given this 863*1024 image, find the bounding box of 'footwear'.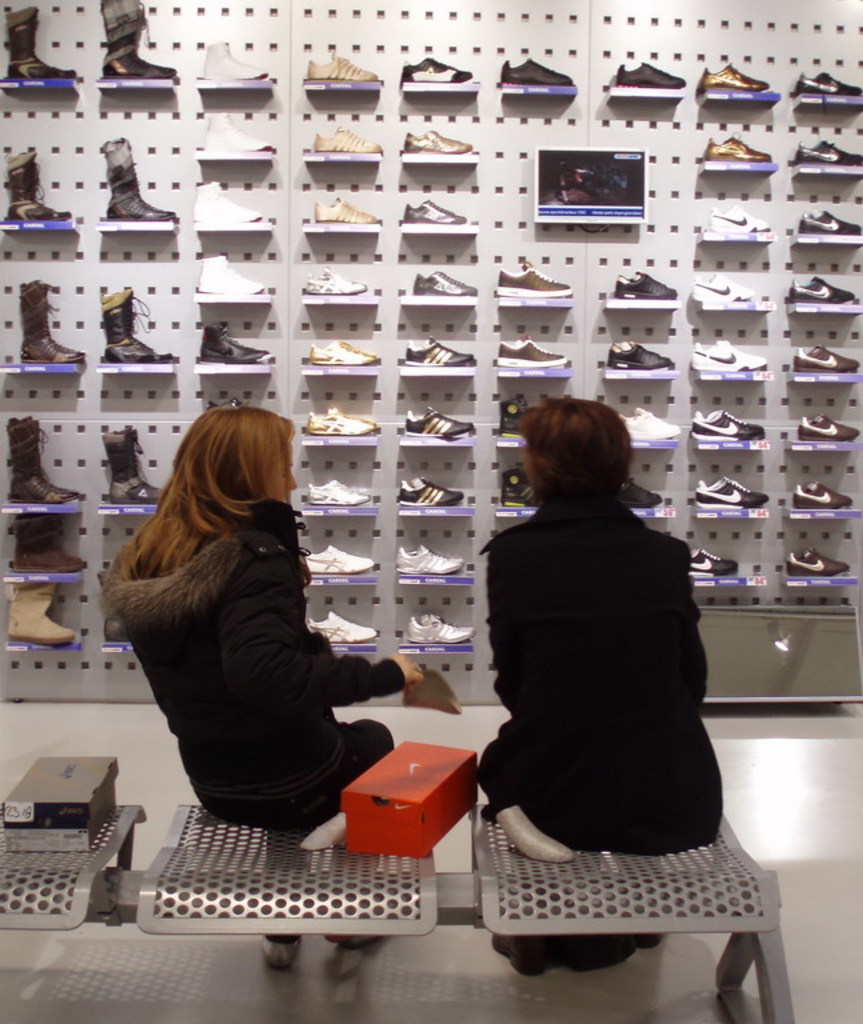
(207, 395, 244, 412).
